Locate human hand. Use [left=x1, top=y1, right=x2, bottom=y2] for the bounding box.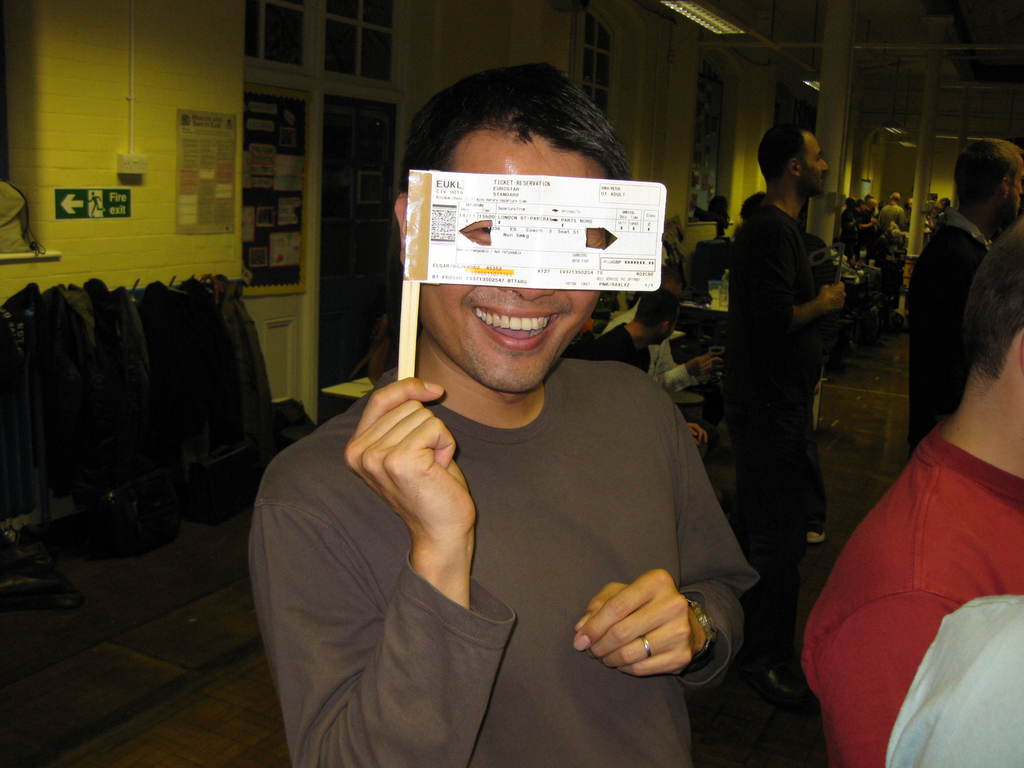
[left=711, top=352, right=726, bottom=376].
